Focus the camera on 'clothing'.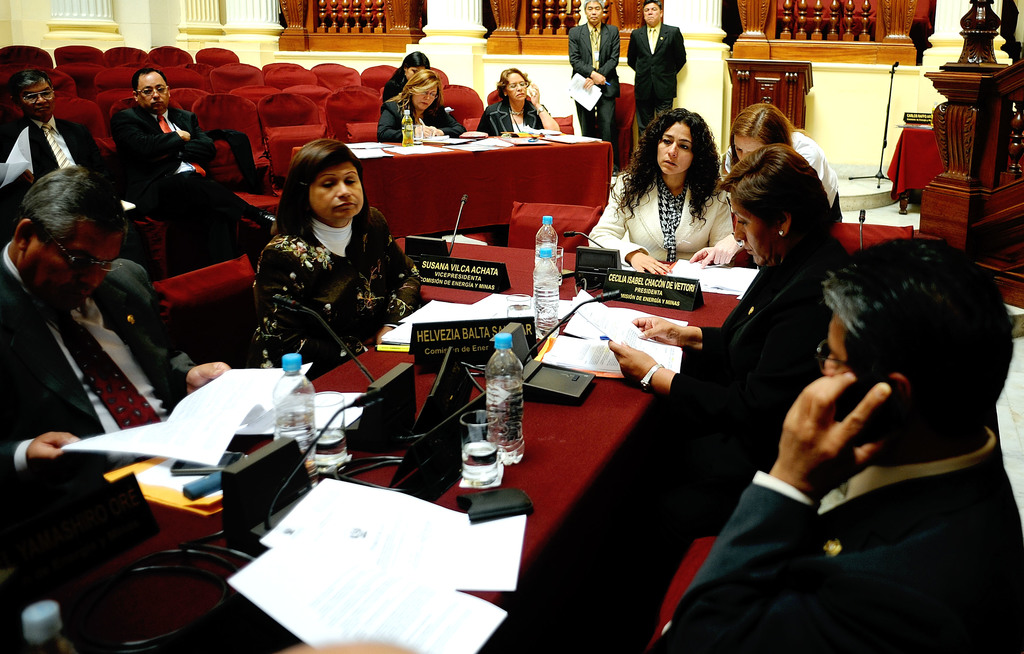
Focus region: x1=666, y1=226, x2=861, y2=537.
